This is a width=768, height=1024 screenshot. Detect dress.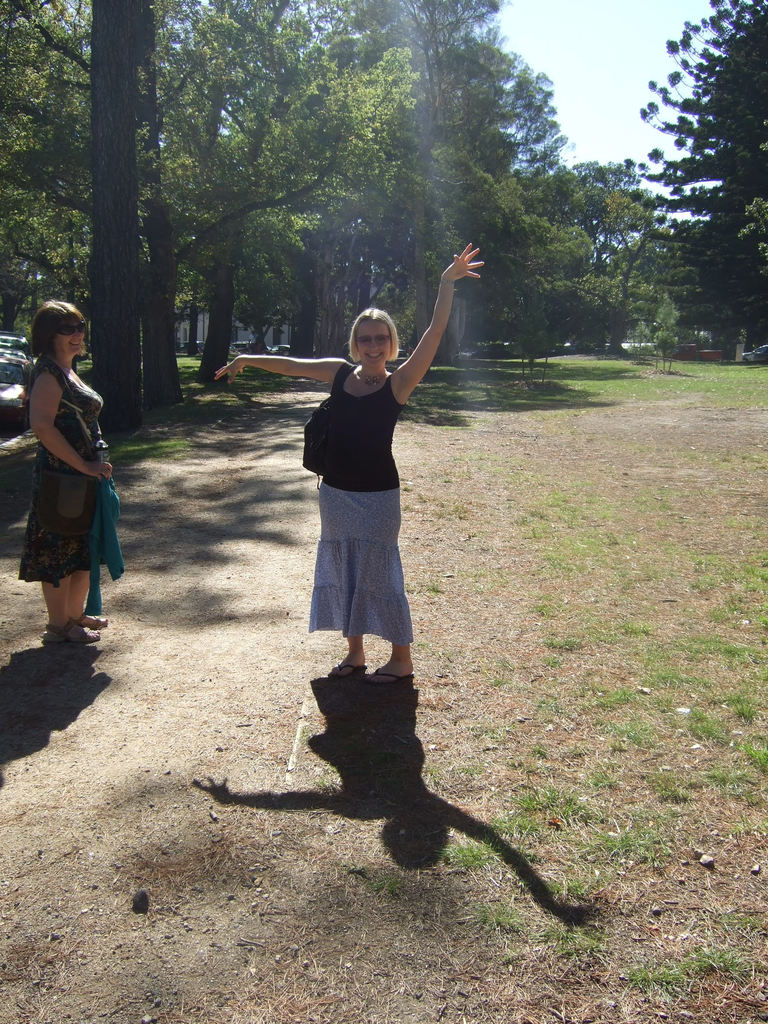
[x1=17, y1=348, x2=115, y2=577].
